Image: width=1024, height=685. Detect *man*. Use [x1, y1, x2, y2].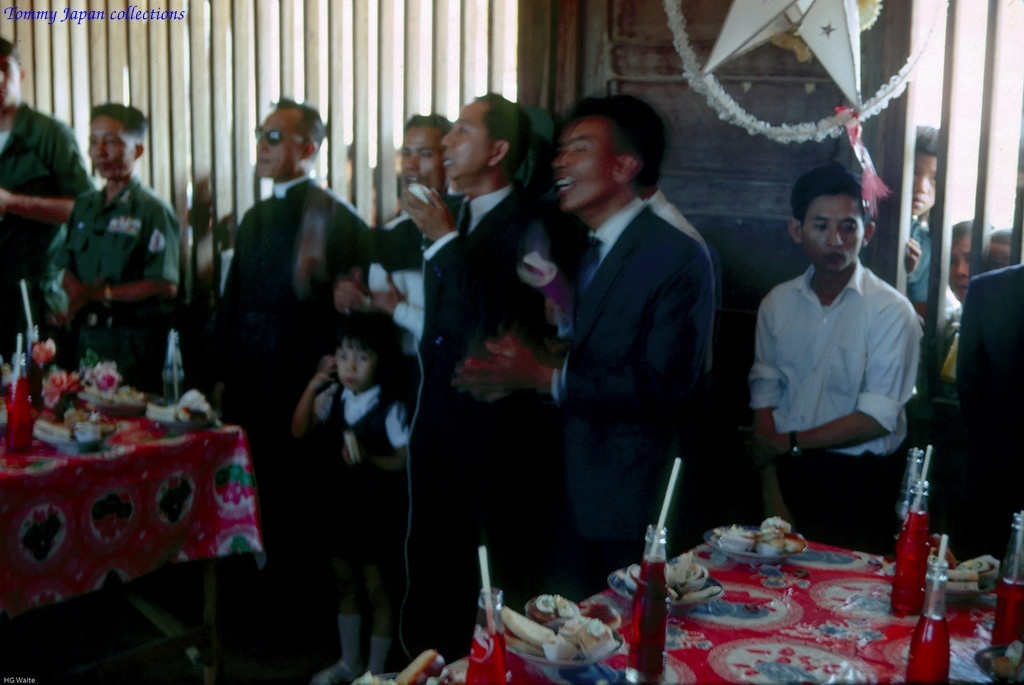
[222, 95, 382, 440].
